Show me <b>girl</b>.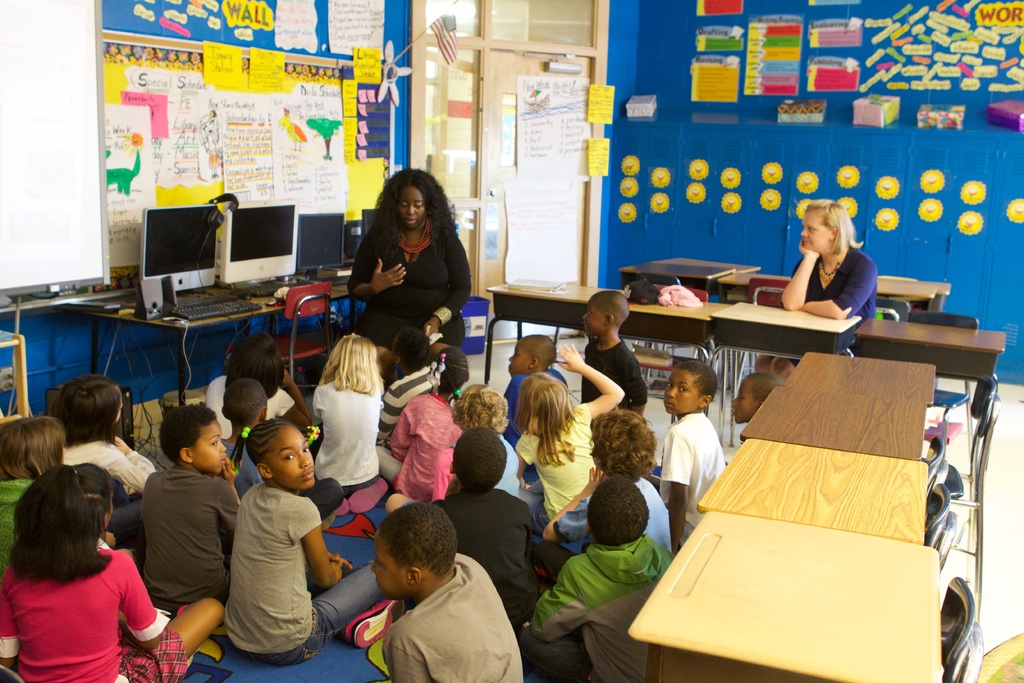
<b>girl</b> is here: region(0, 464, 225, 682).
